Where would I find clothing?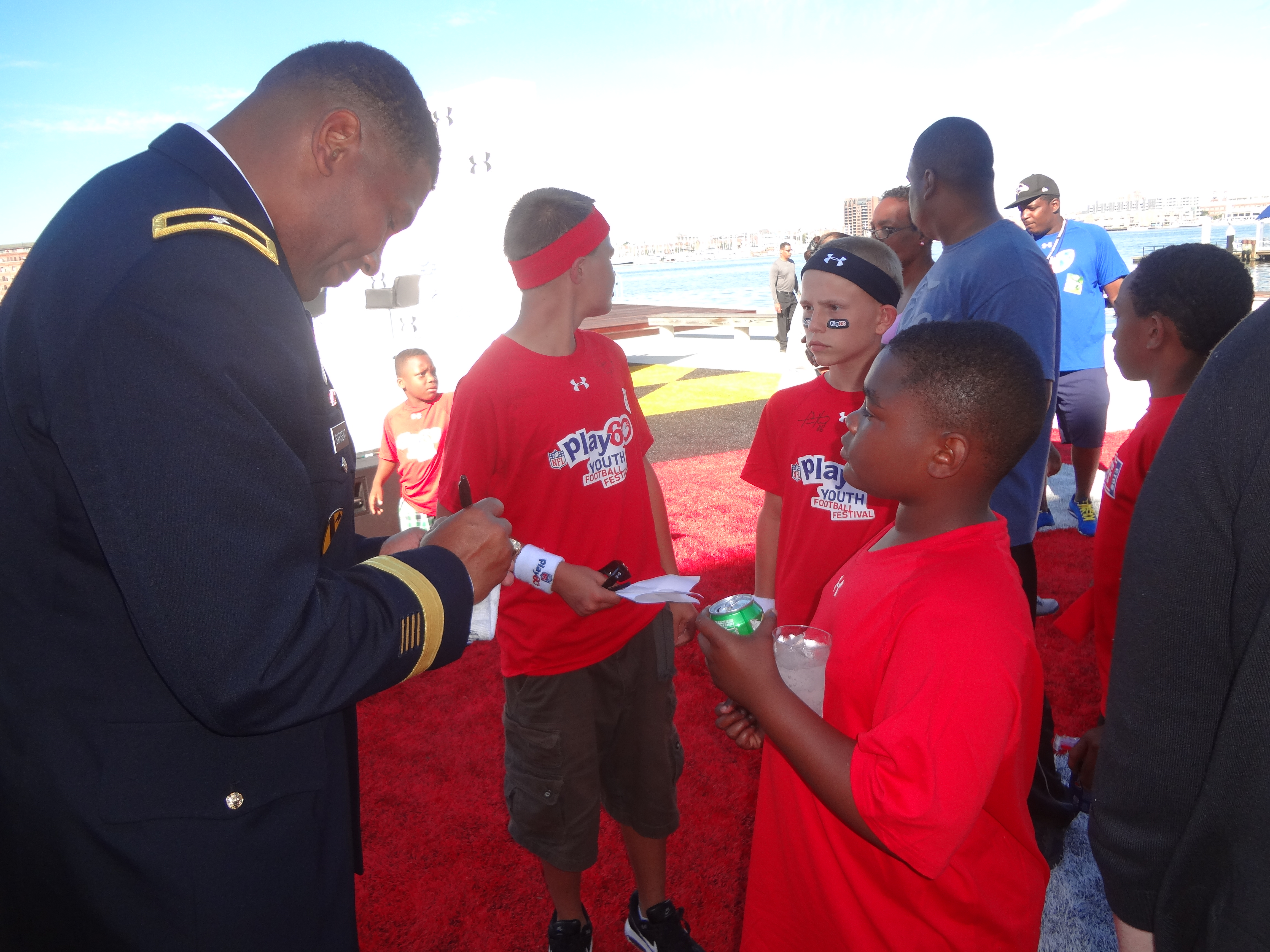
At l=299, t=107, r=328, b=198.
